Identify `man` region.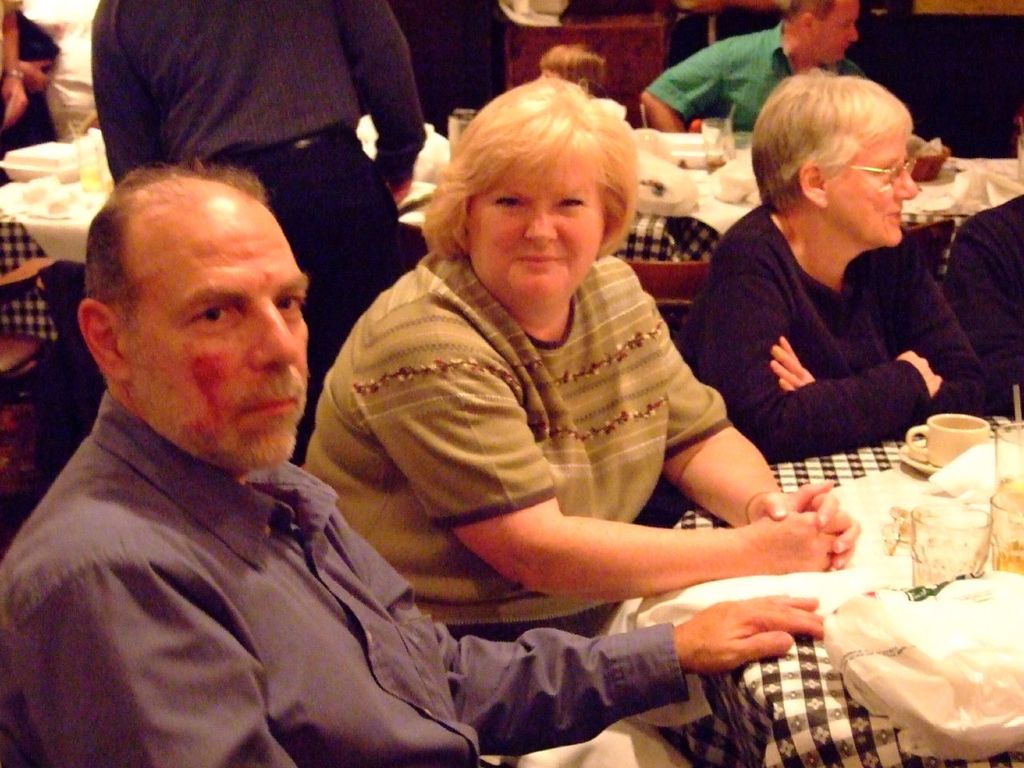
Region: bbox=[87, 0, 426, 461].
